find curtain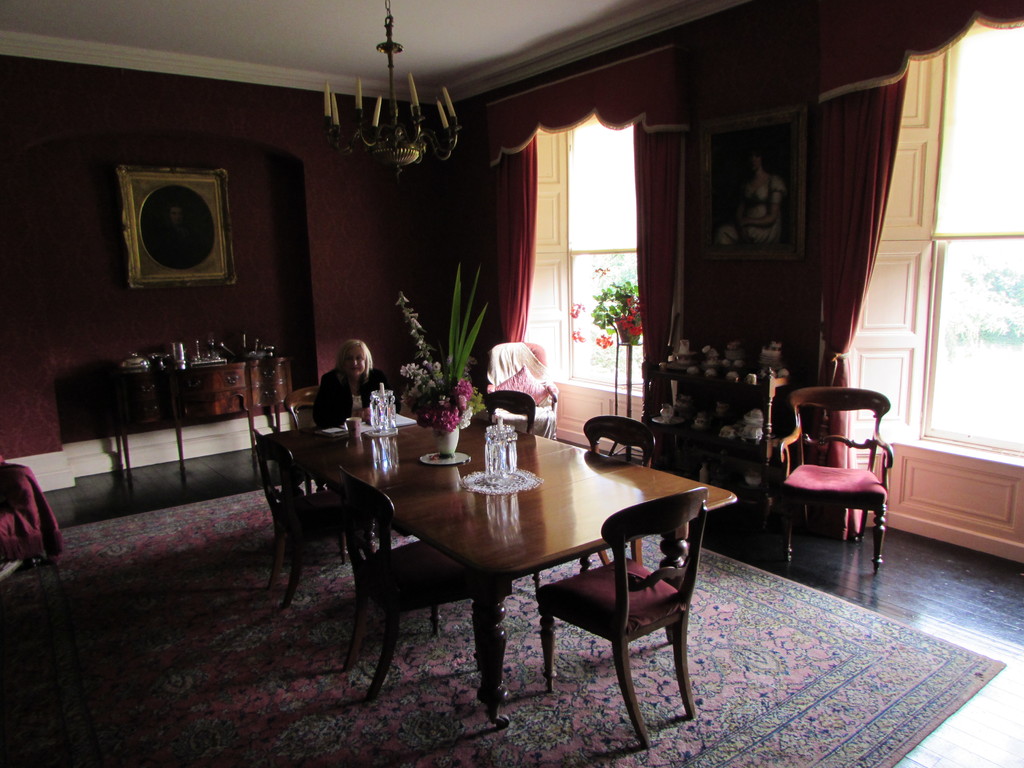
bbox(813, 58, 919, 537)
